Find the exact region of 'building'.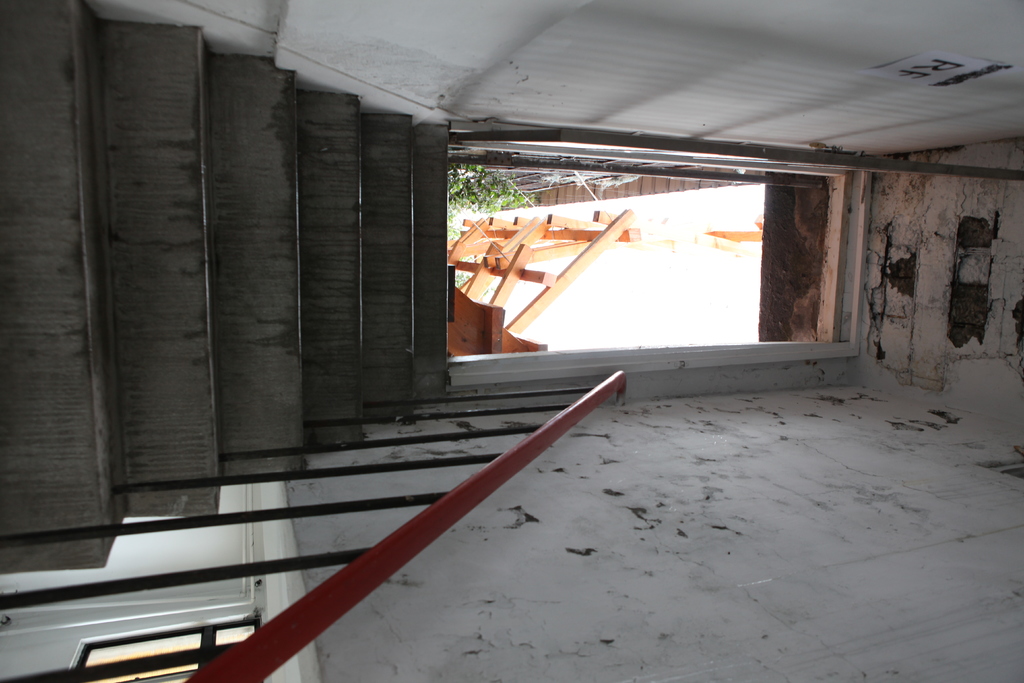
Exact region: BBox(0, 0, 1023, 682).
